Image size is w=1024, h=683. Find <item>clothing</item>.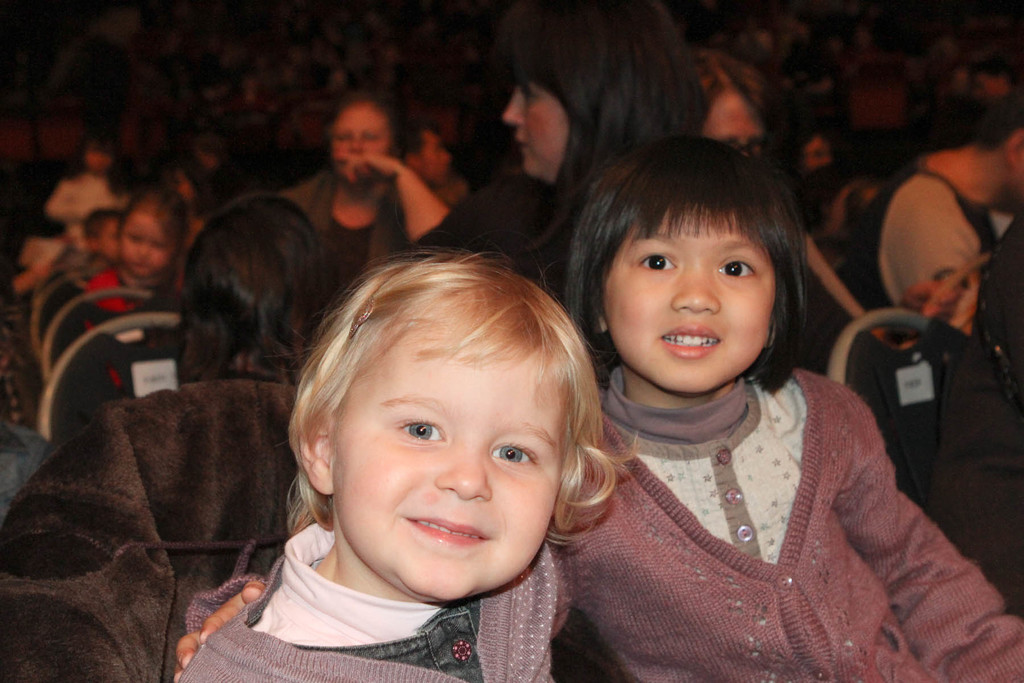
[84, 267, 173, 419].
